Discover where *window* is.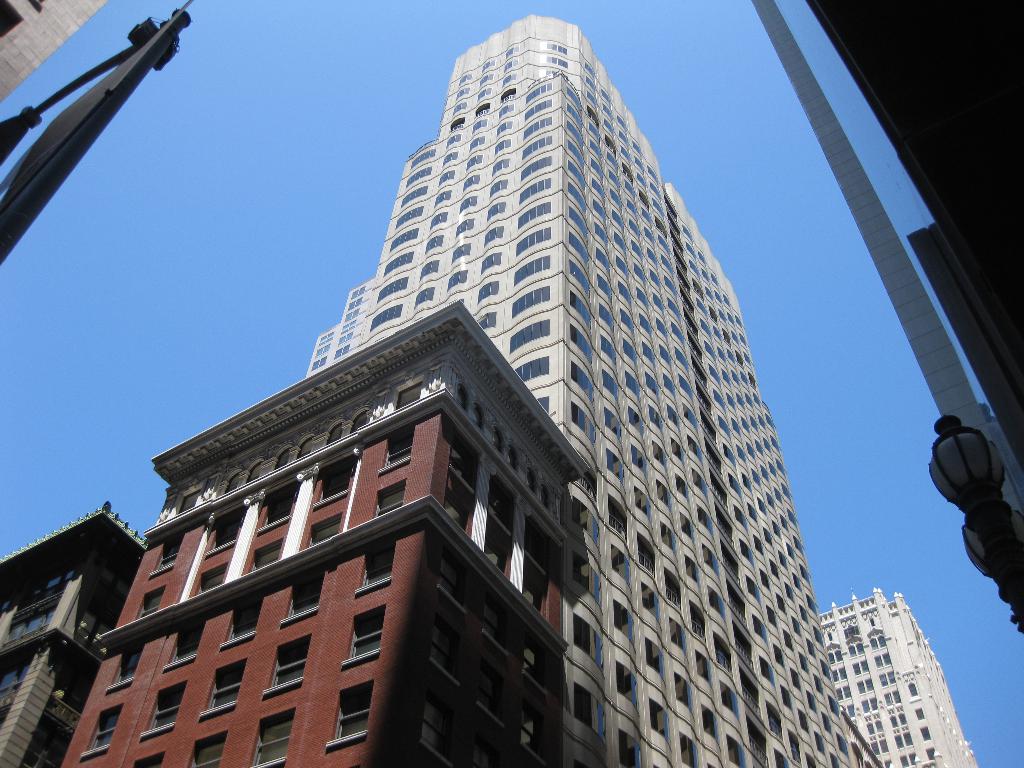
Discovered at BBox(754, 617, 769, 641).
